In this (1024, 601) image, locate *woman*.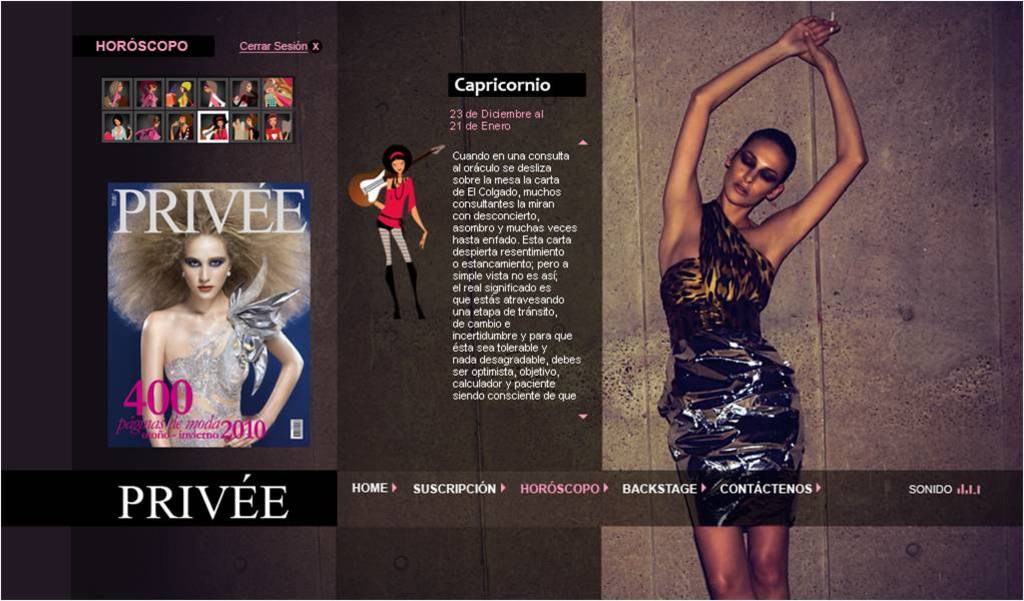
Bounding box: box=[203, 117, 225, 139].
